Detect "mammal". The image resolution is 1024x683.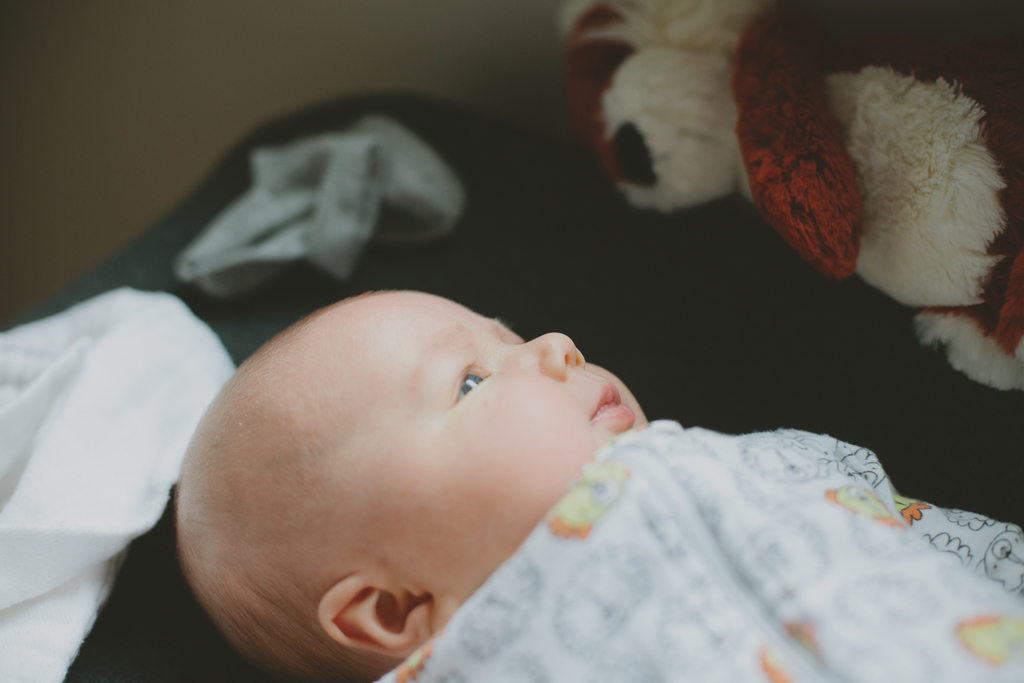
bbox=[163, 287, 1021, 680].
